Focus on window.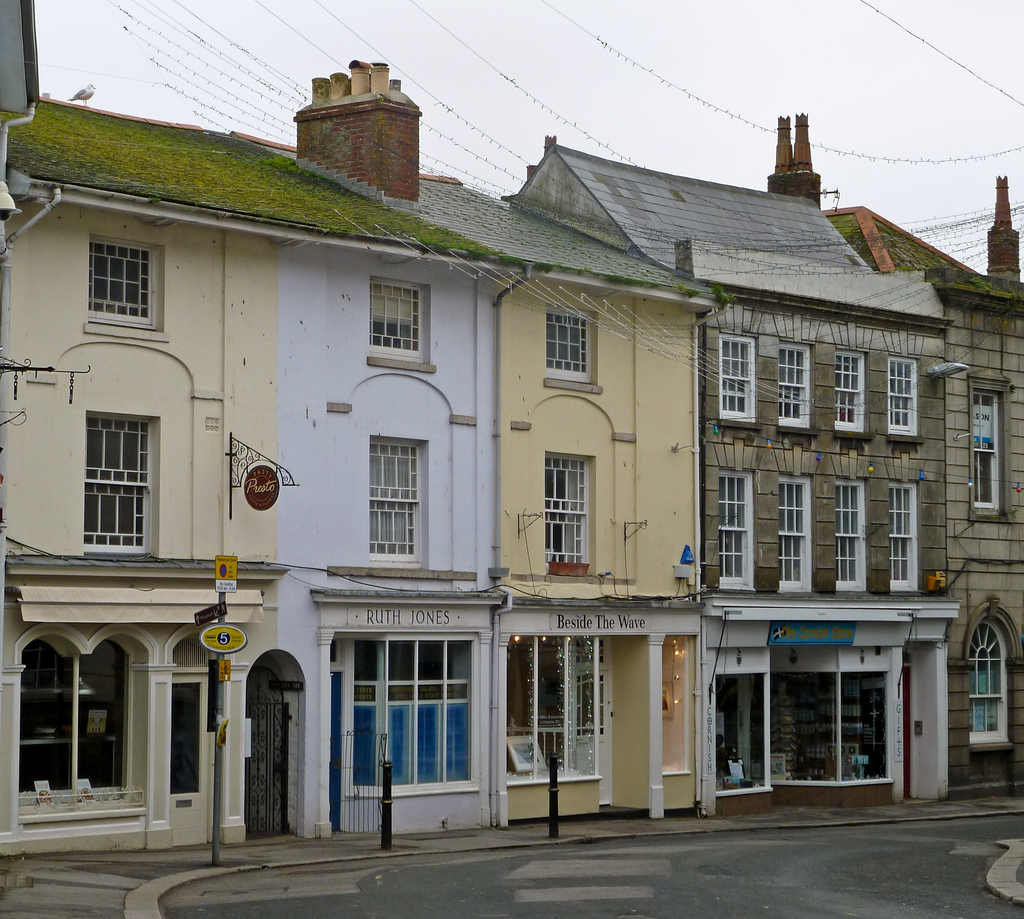
Focused at [974, 389, 998, 517].
